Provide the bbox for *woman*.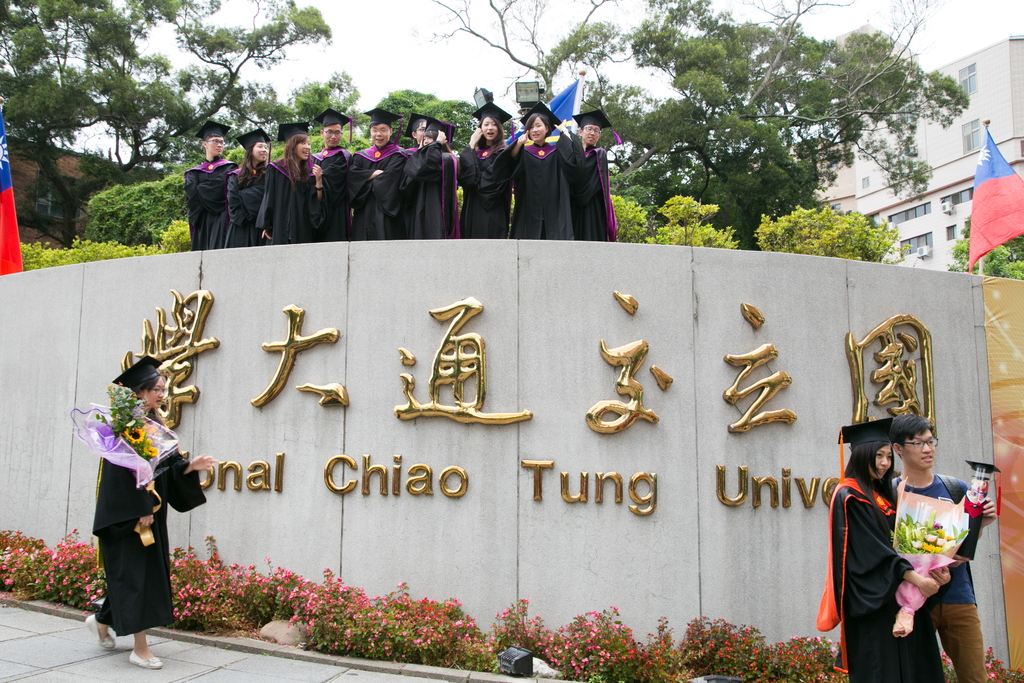
<bbox>847, 393, 957, 679</bbox>.
